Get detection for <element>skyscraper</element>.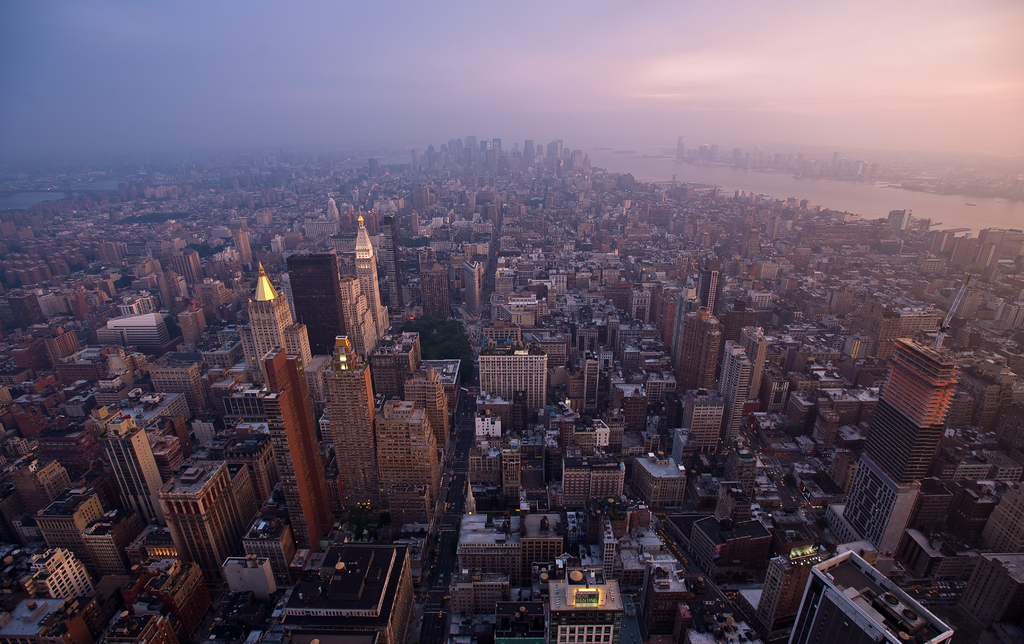
Detection: box(718, 335, 752, 440).
